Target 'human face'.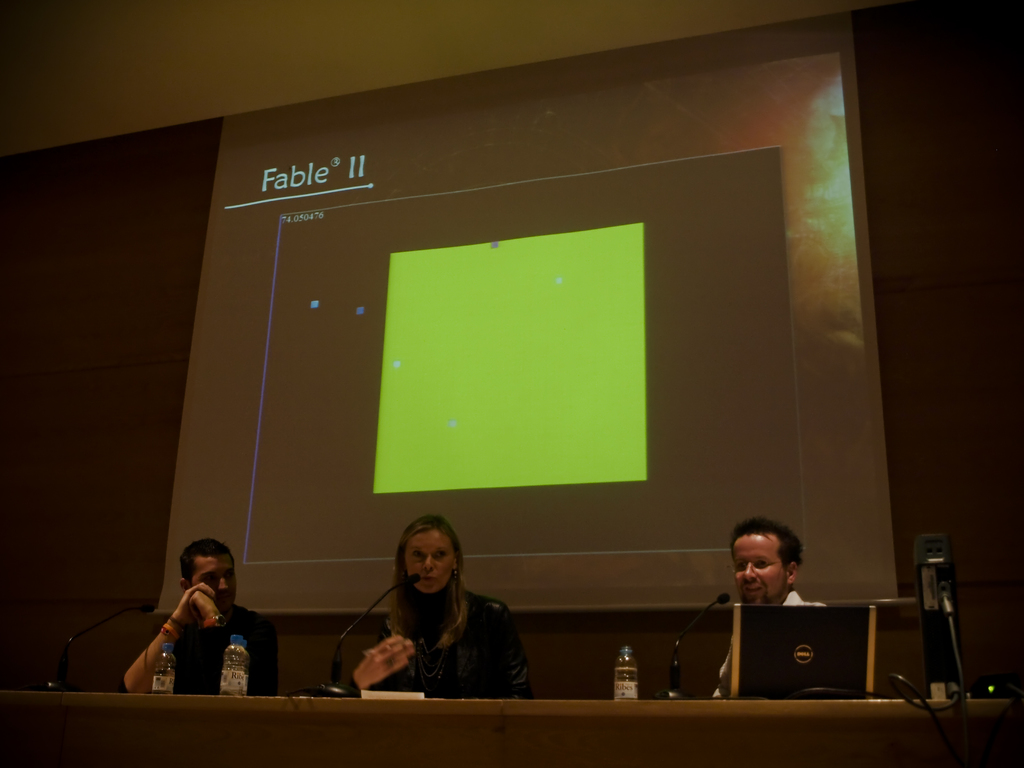
Target region: select_region(406, 529, 447, 595).
